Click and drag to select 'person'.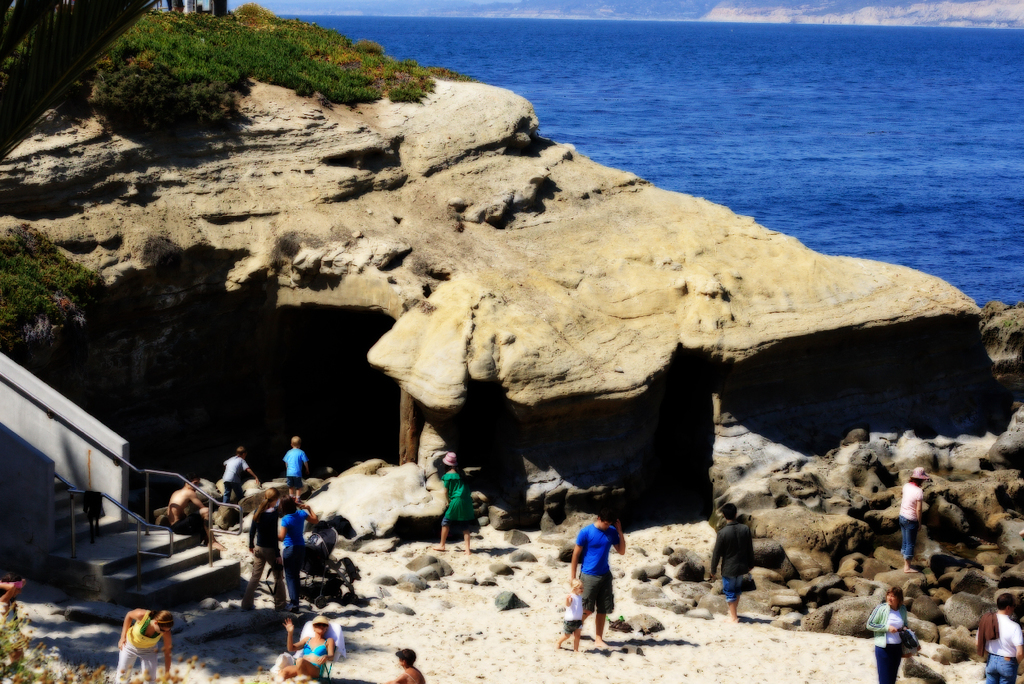
Selection: <region>284, 435, 310, 500</region>.
